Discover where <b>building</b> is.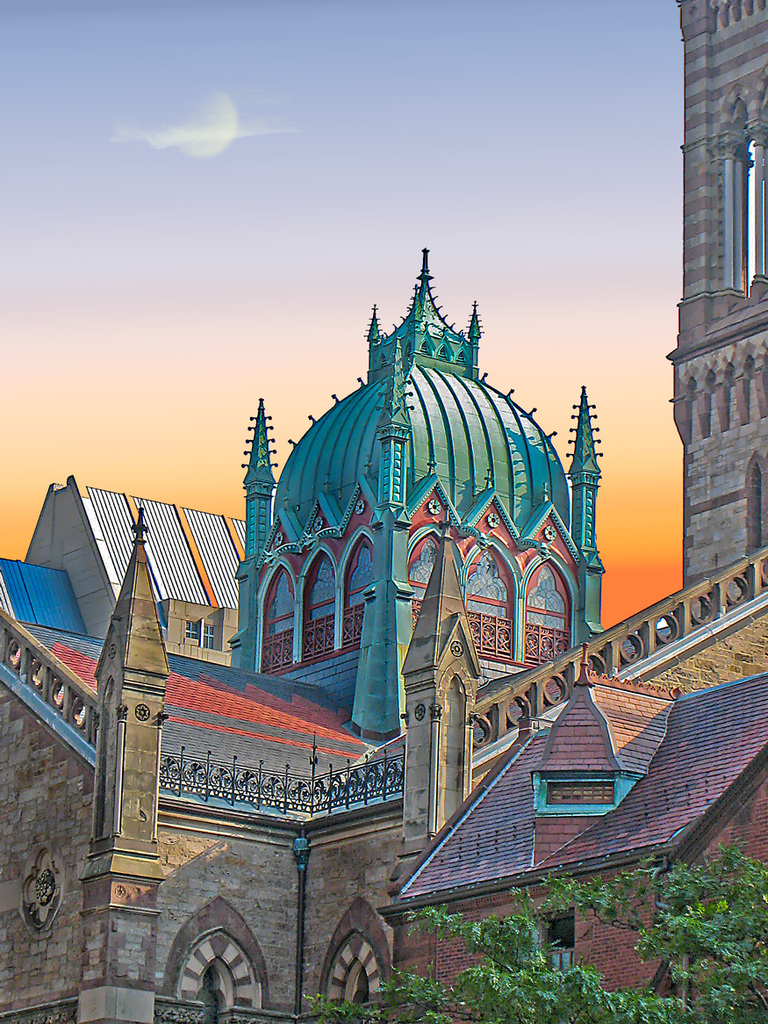
Discovered at 0, 249, 767, 1023.
